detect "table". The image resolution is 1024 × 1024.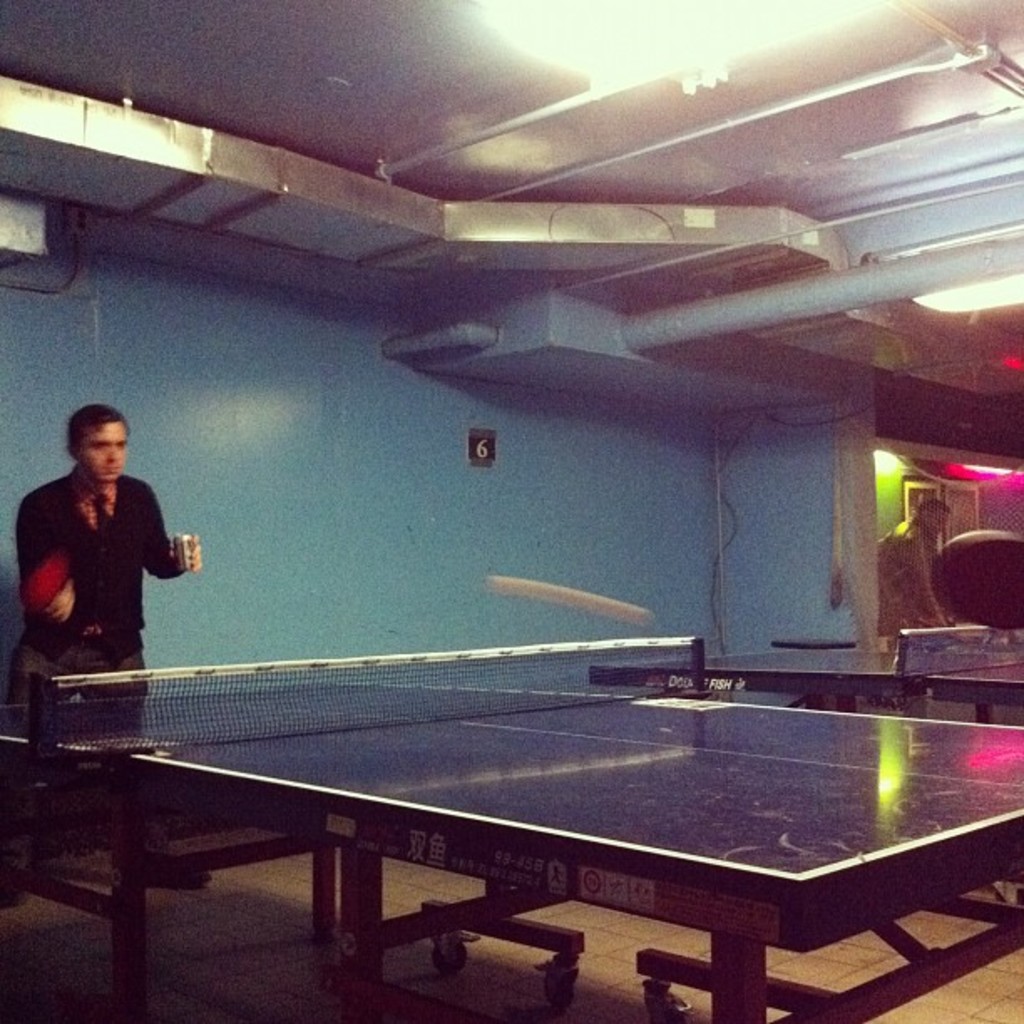
Rect(0, 632, 1022, 1004).
